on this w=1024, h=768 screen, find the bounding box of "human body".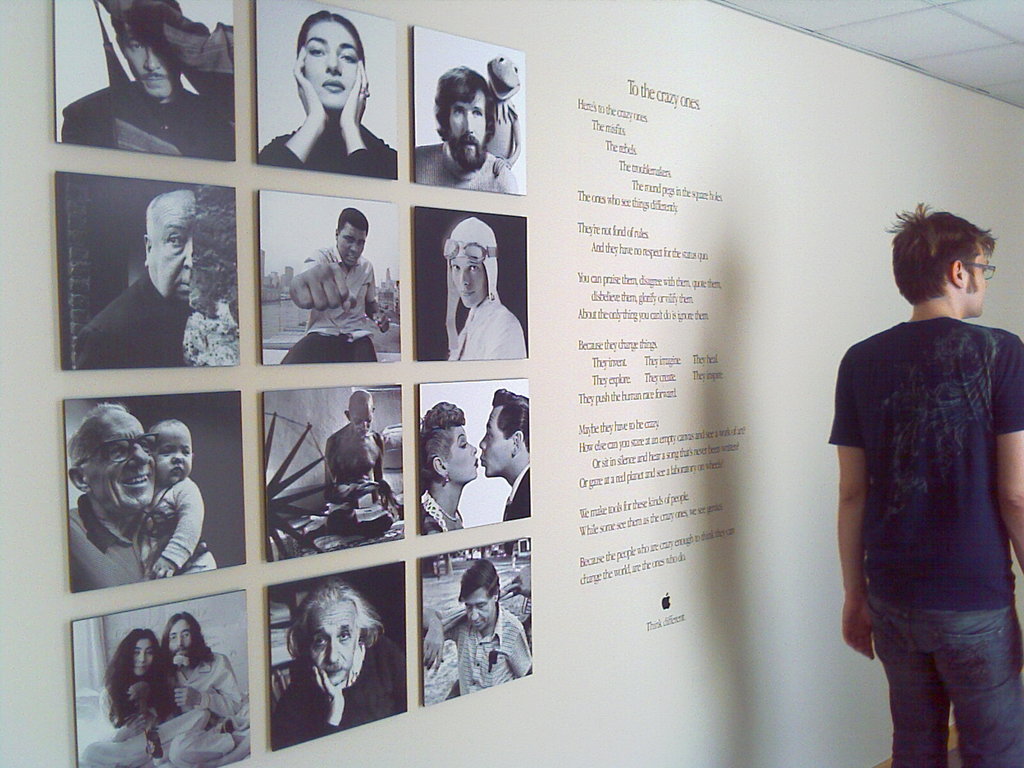
Bounding box: <bbox>504, 460, 531, 522</bbox>.
